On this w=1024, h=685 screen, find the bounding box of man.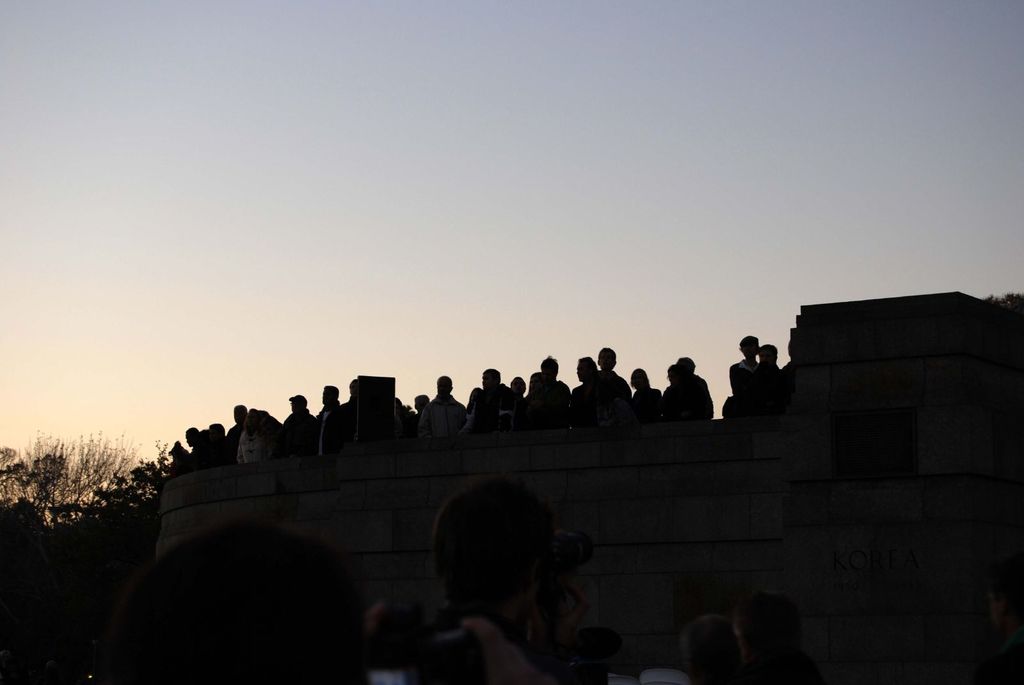
Bounding box: Rect(317, 386, 342, 417).
